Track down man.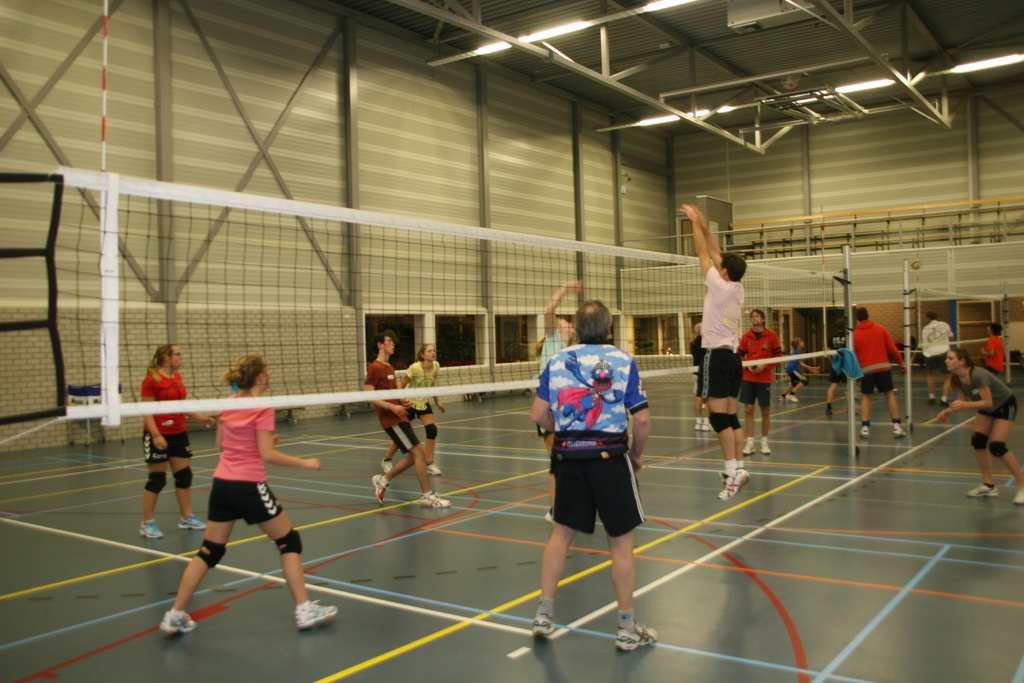
Tracked to detection(738, 306, 788, 457).
